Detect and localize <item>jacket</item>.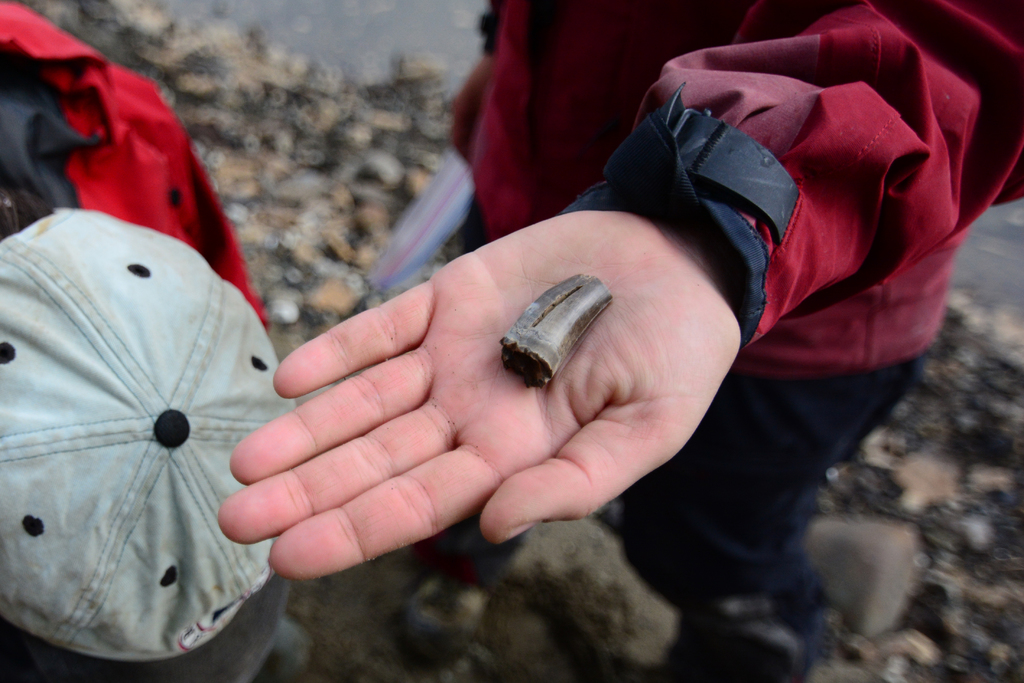
Localized at region(0, 0, 269, 329).
